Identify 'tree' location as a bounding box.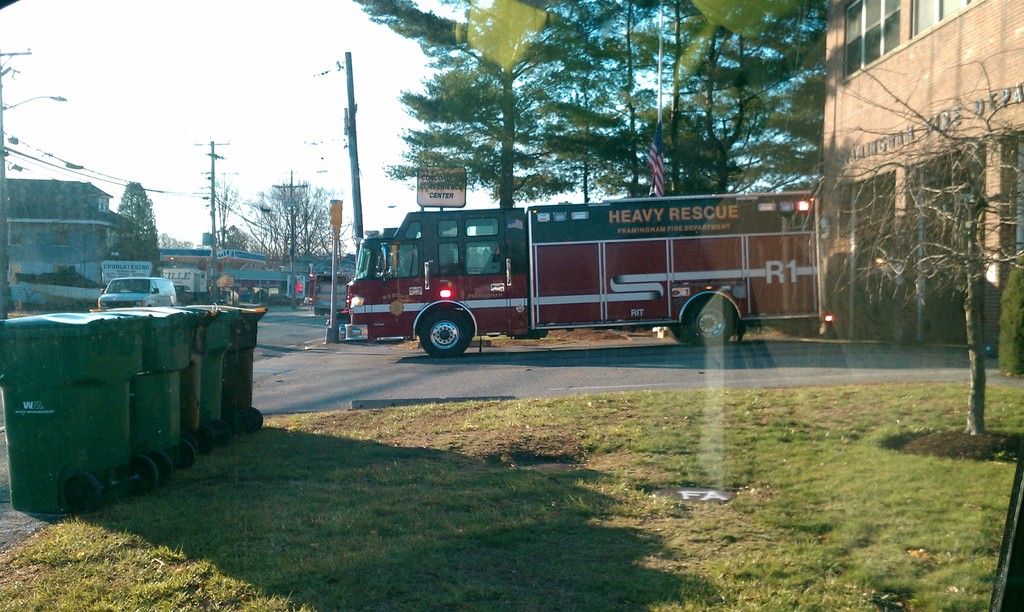
locate(825, 29, 1018, 415).
